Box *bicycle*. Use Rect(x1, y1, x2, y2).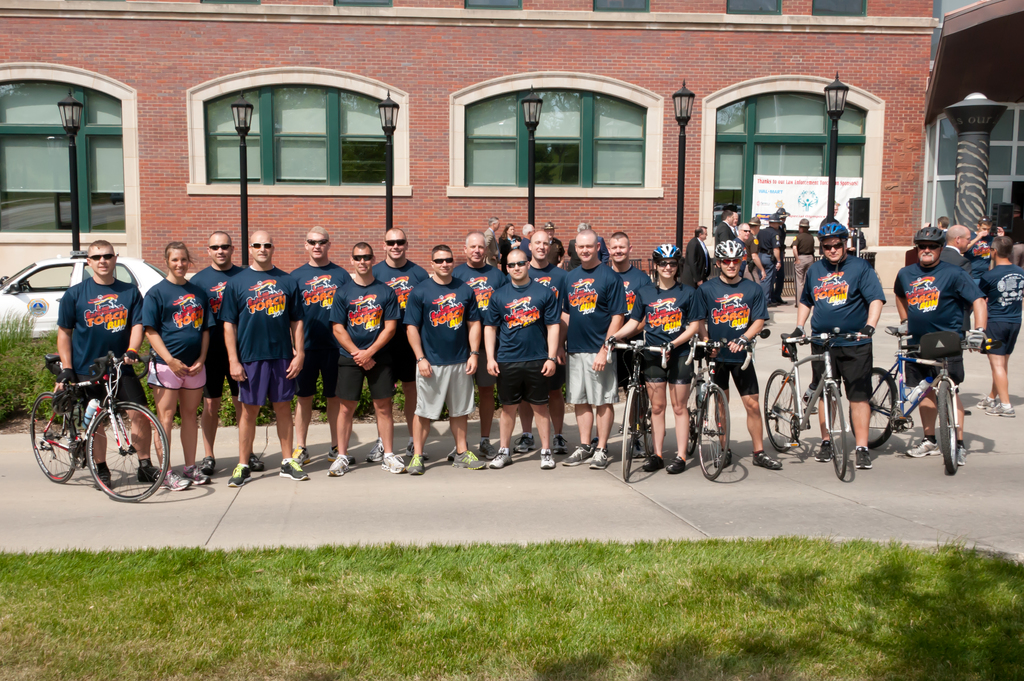
Rect(763, 329, 882, 478).
